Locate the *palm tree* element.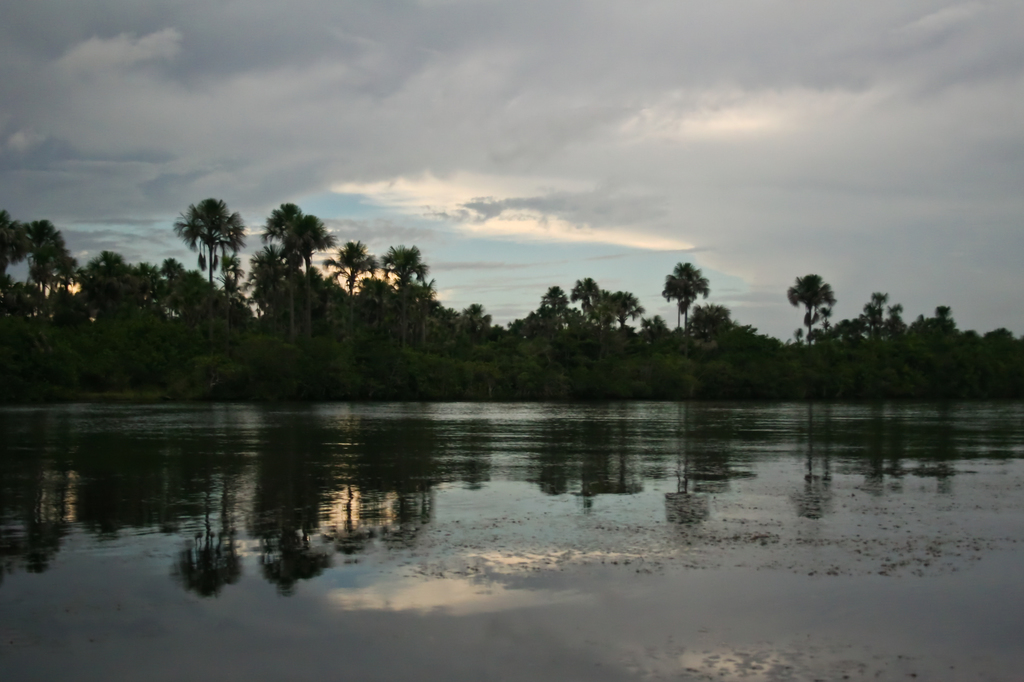
Element bbox: x1=168, y1=201, x2=255, y2=328.
